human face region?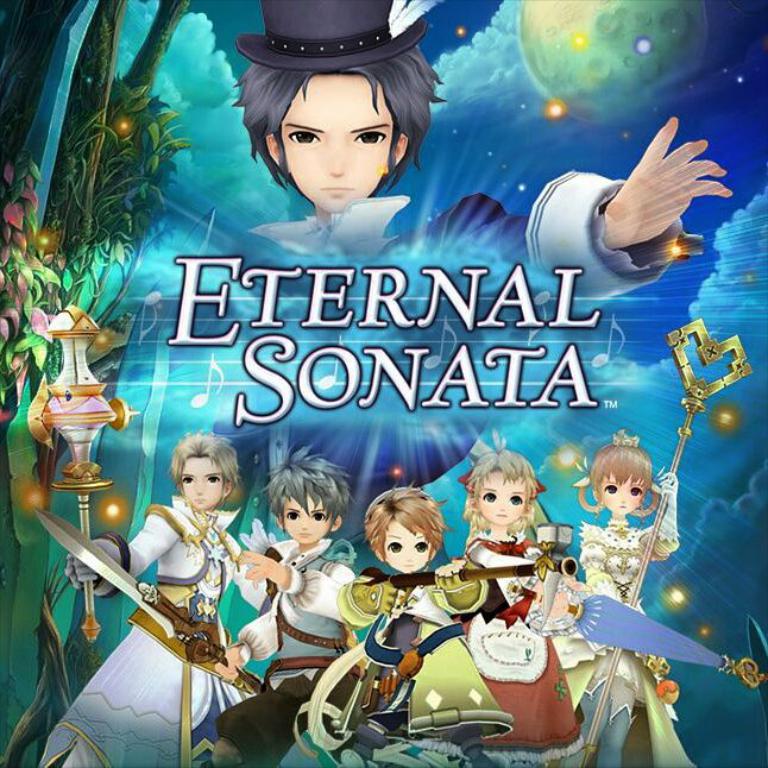
380:514:432:571
